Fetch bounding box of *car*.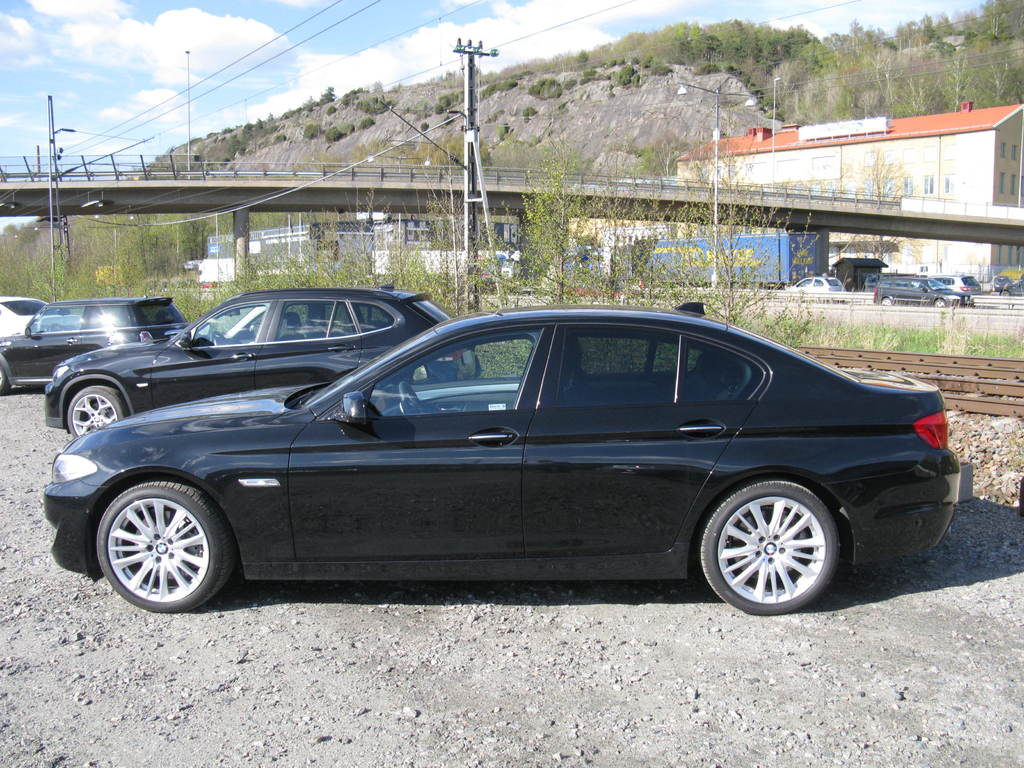
Bbox: bbox=(790, 280, 848, 302).
